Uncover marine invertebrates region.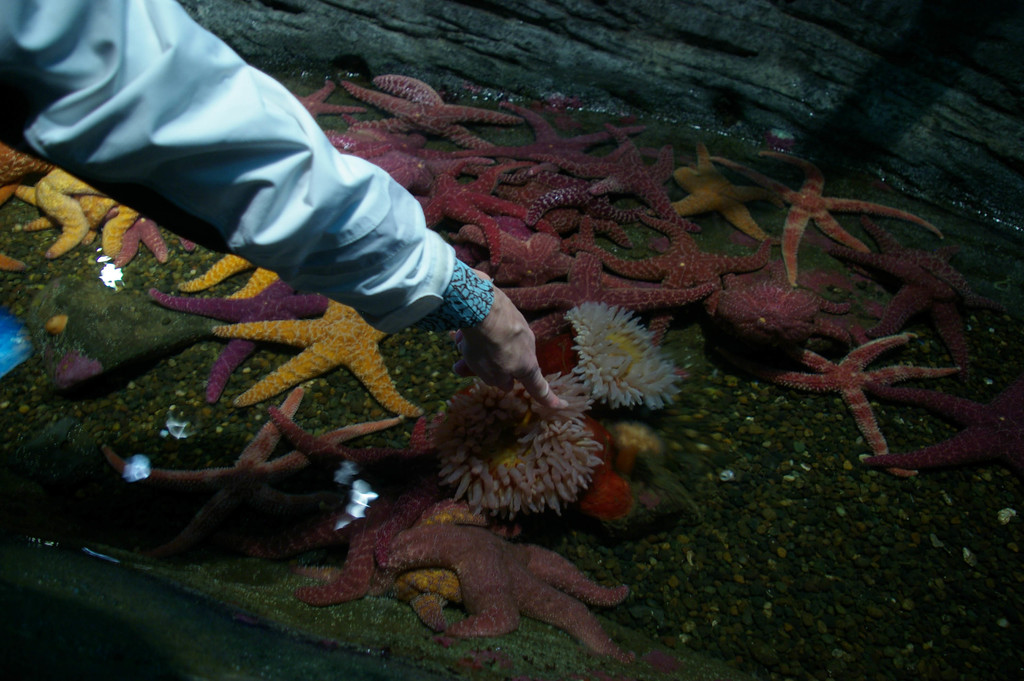
Uncovered: x1=0 y1=181 x2=74 y2=245.
